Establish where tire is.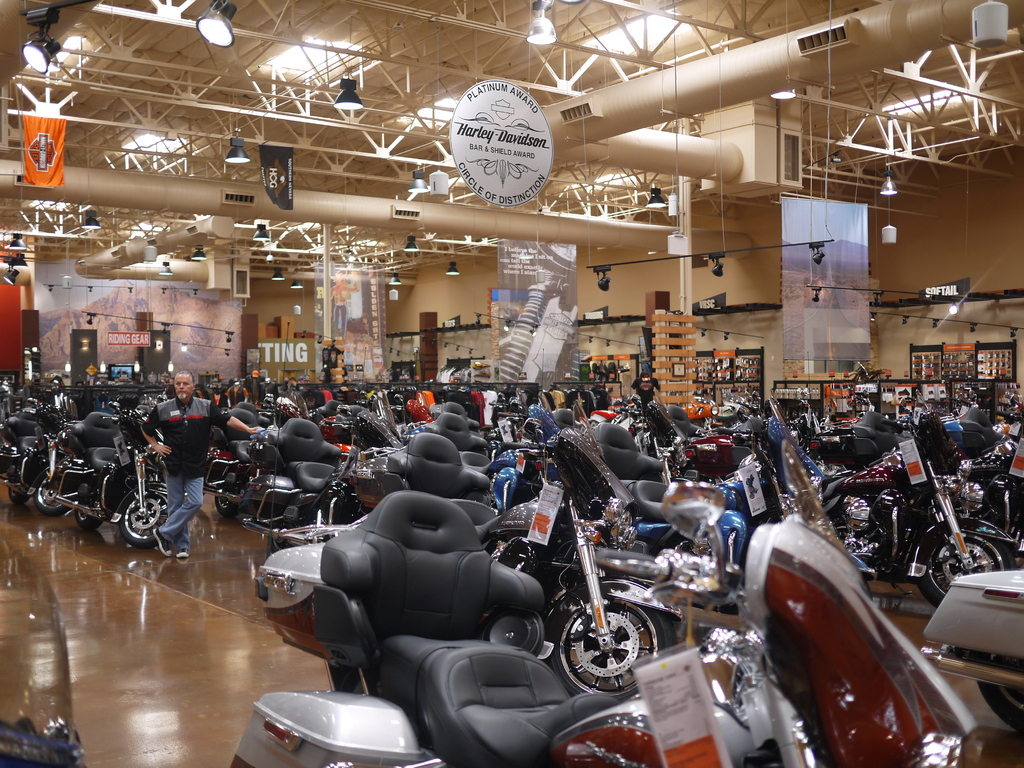
Established at box=[547, 593, 678, 698].
